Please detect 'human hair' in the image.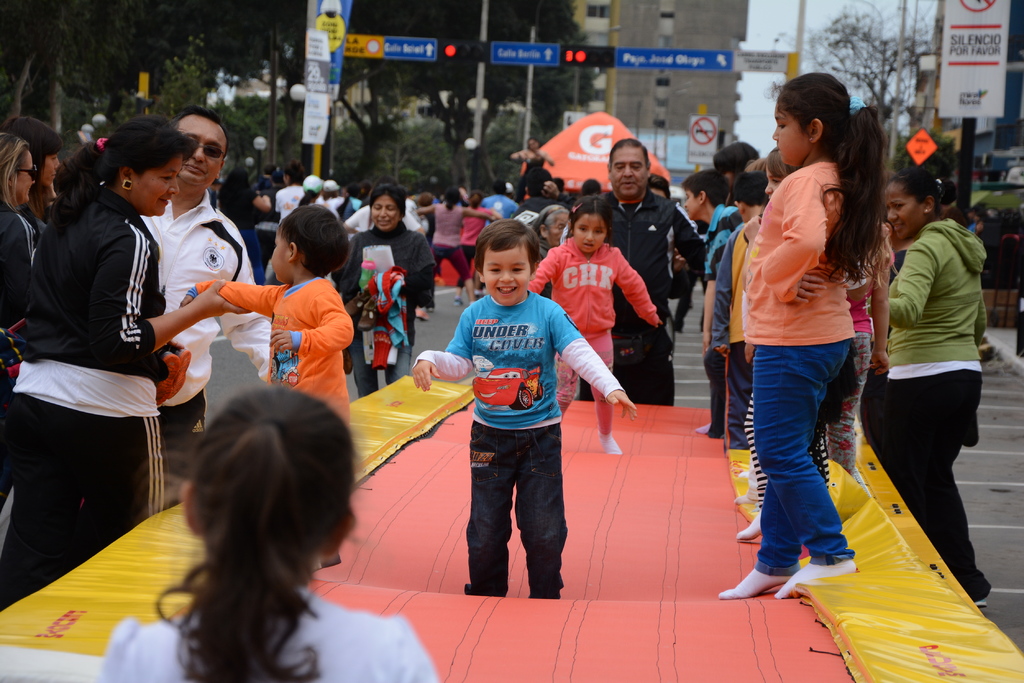
[680,166,730,209].
